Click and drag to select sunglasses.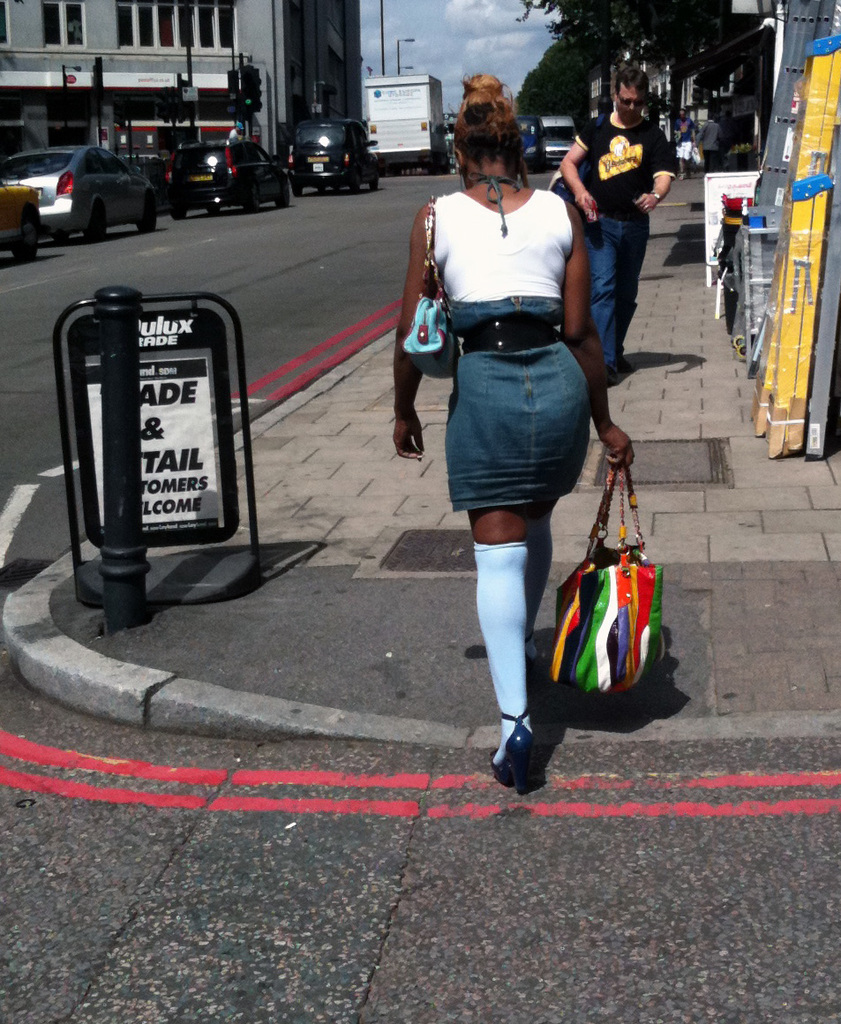
Selection: BBox(618, 91, 644, 107).
